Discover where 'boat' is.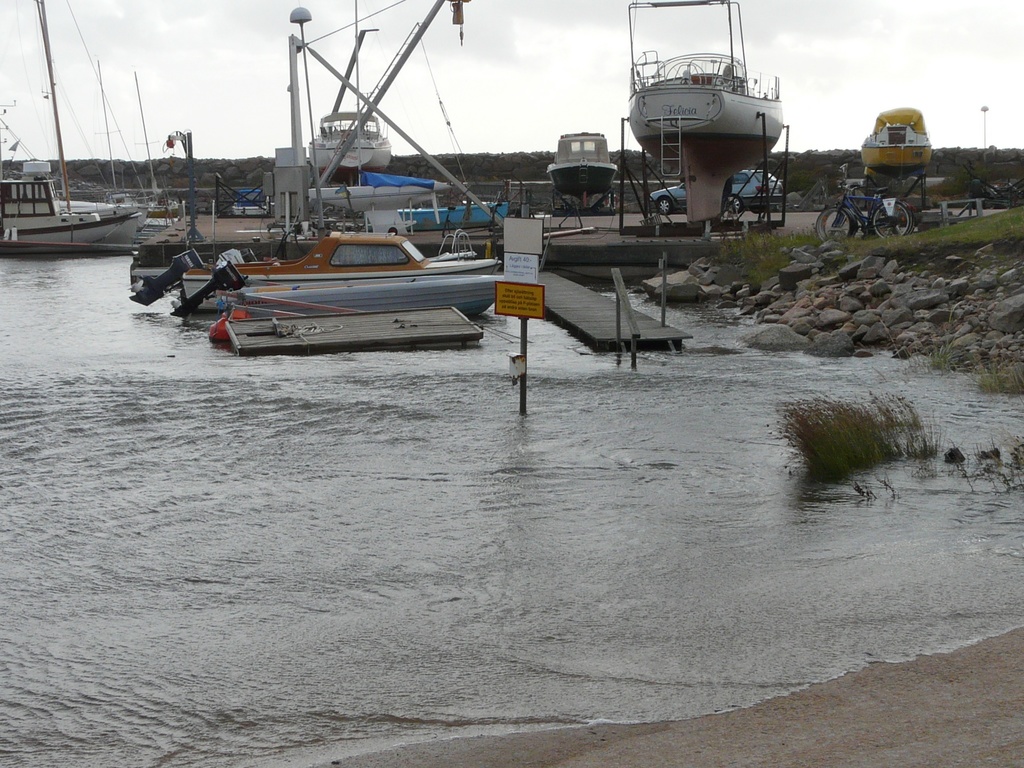
Discovered at x1=187 y1=93 x2=522 y2=336.
